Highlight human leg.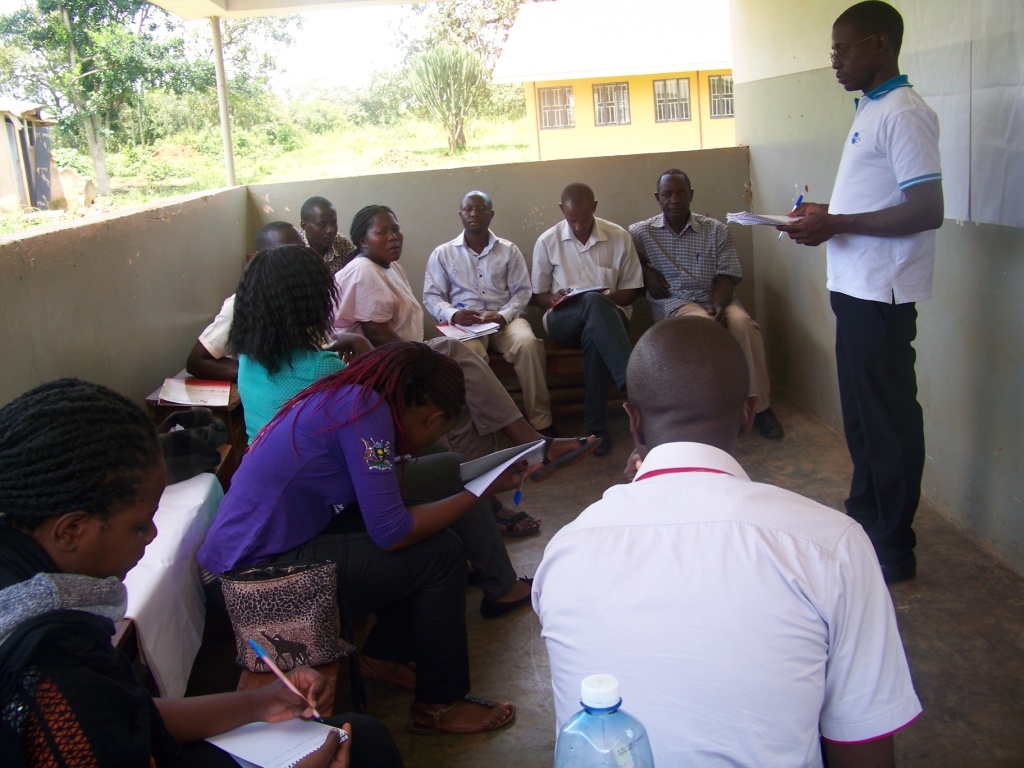
Highlighted region: detection(438, 400, 540, 542).
